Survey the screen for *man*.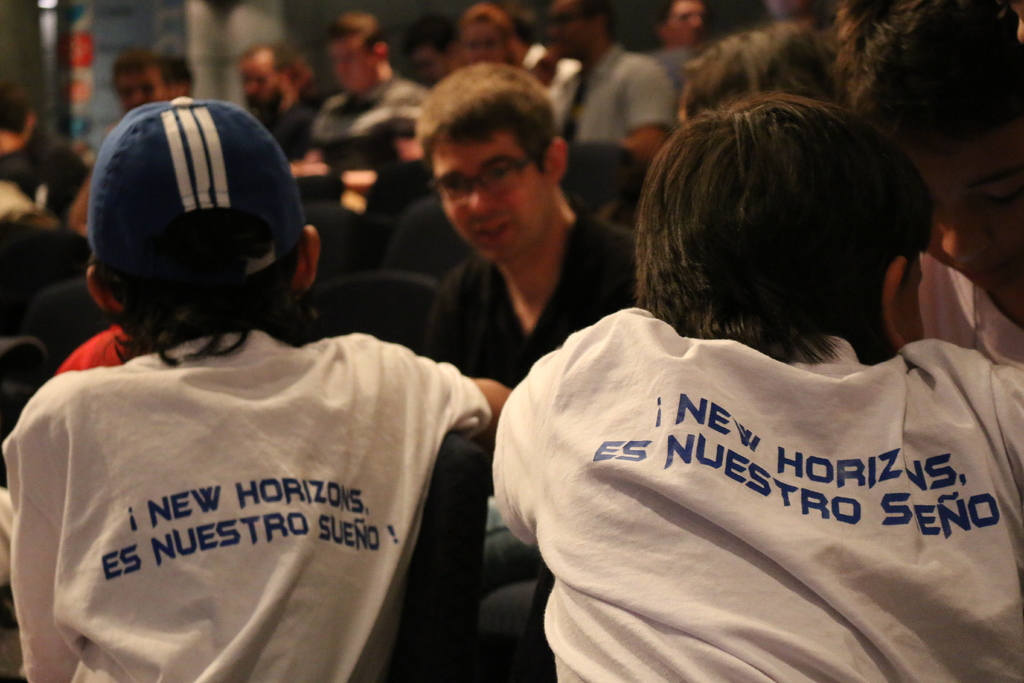
Survey found: <bbox>300, 13, 426, 169</bbox>.
